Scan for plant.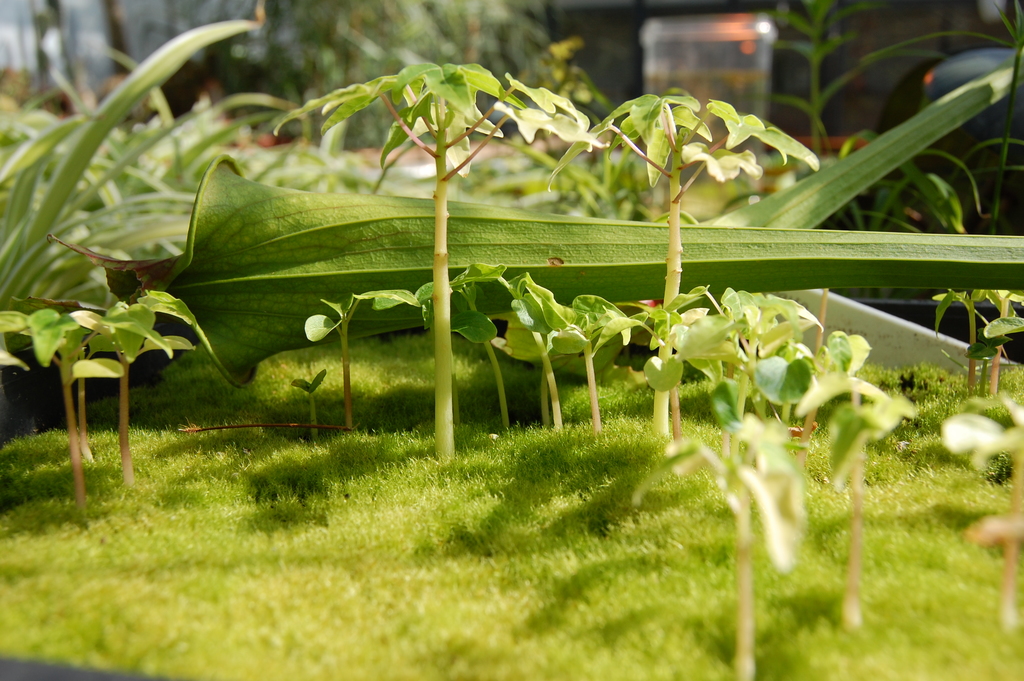
Scan result: box=[792, 368, 913, 635].
